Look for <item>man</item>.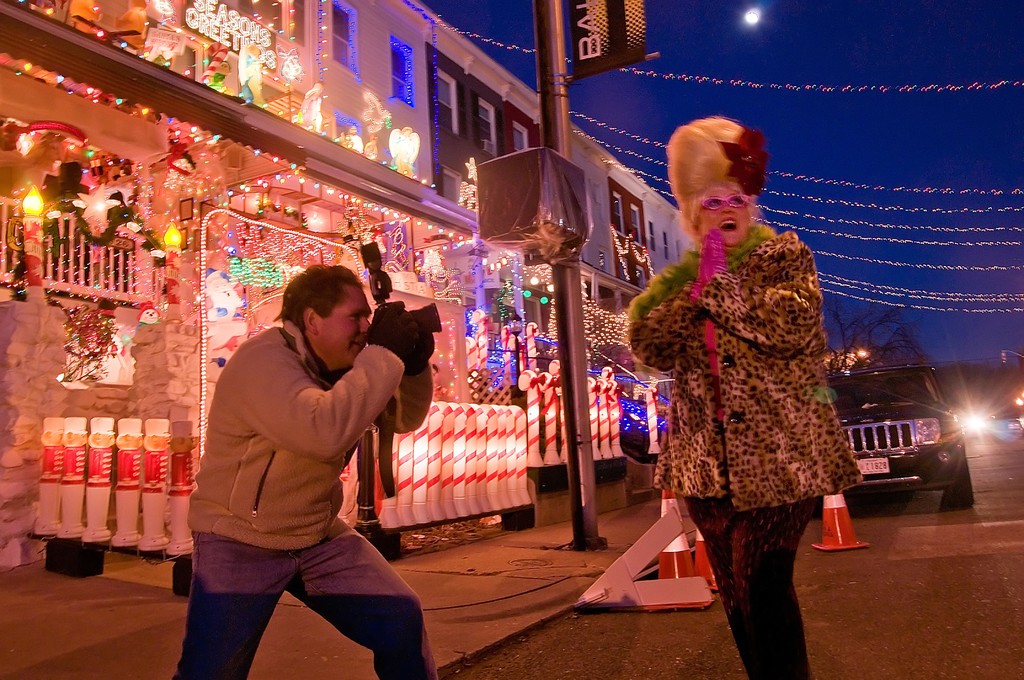
Found: Rect(180, 240, 429, 667).
